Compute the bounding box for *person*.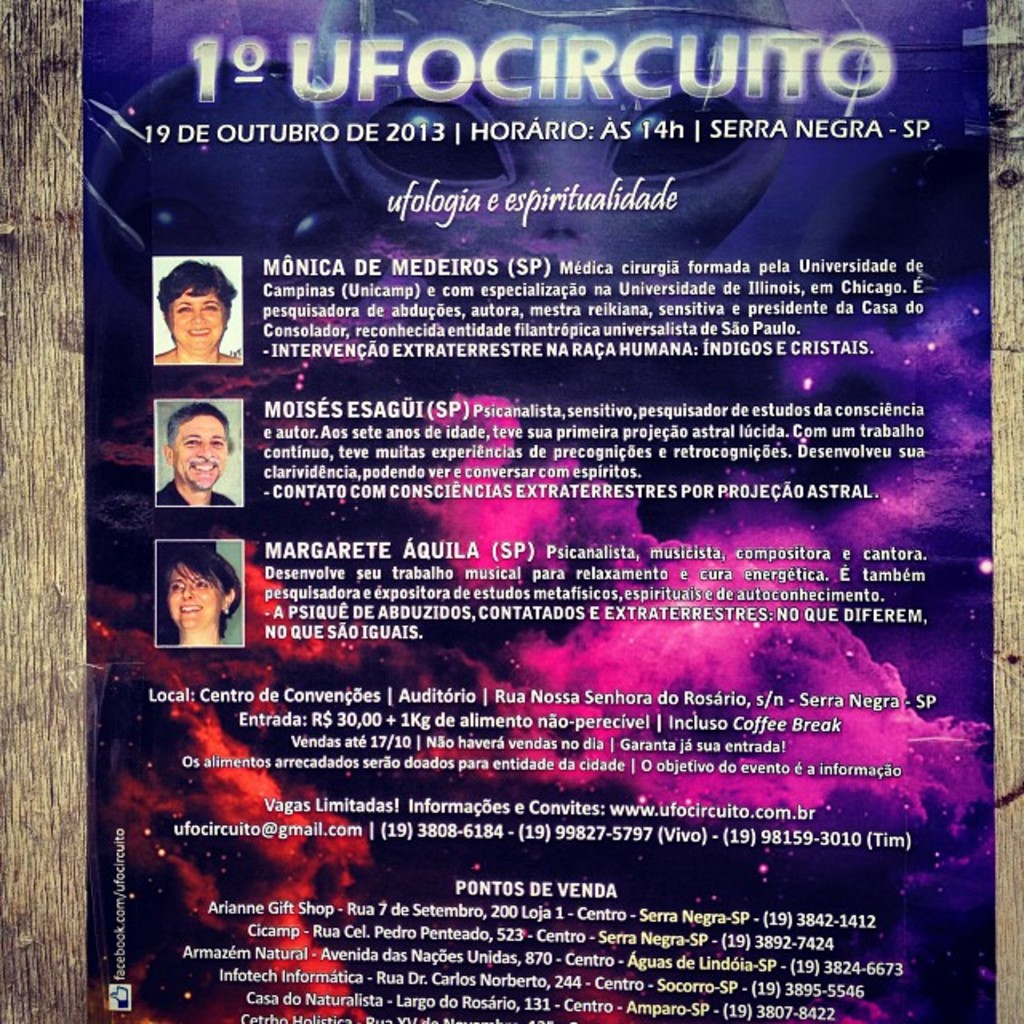
<bbox>166, 547, 237, 646</bbox>.
